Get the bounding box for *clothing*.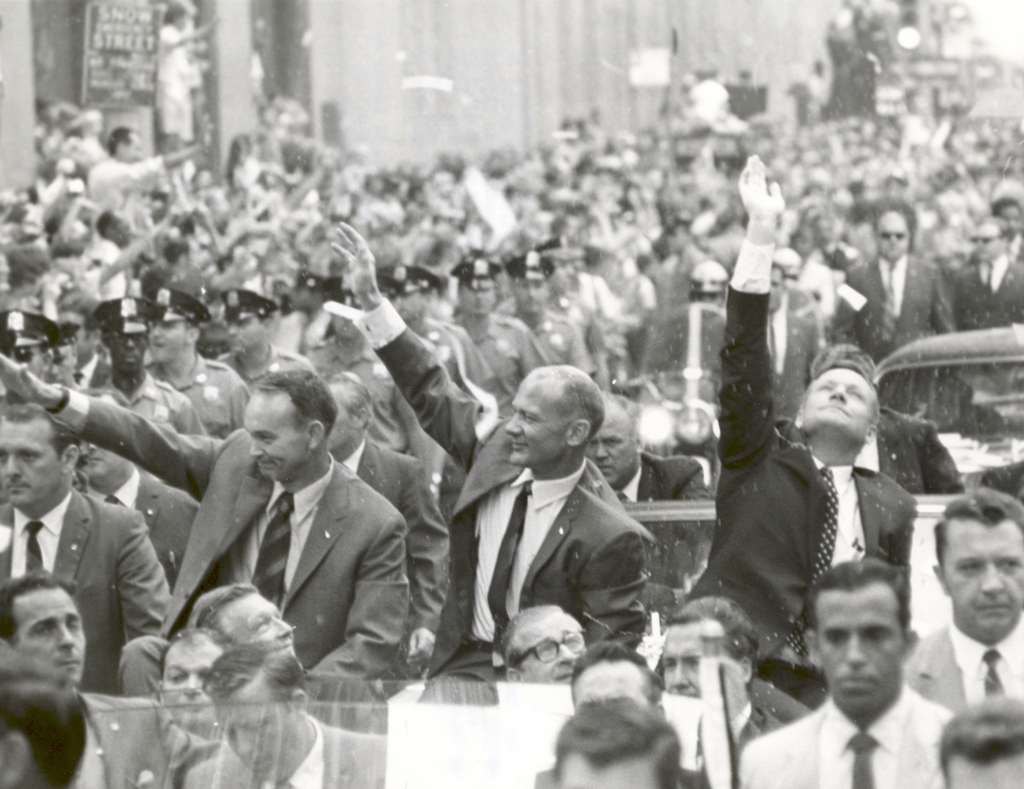
crop(767, 306, 822, 420).
